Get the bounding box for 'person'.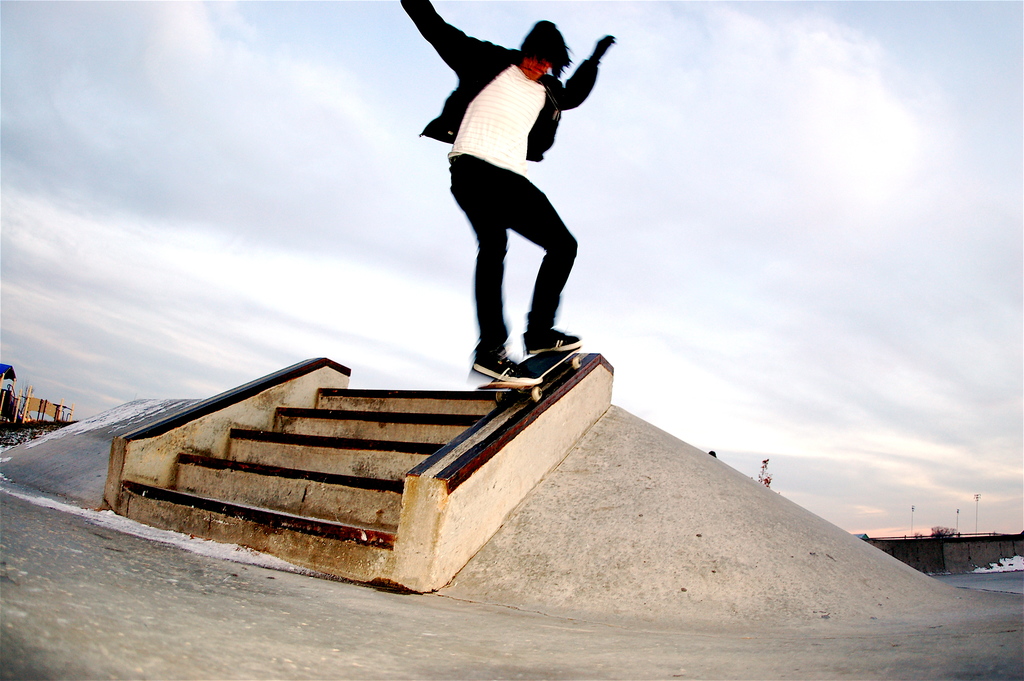
{"left": 397, "top": 0, "right": 616, "bottom": 384}.
